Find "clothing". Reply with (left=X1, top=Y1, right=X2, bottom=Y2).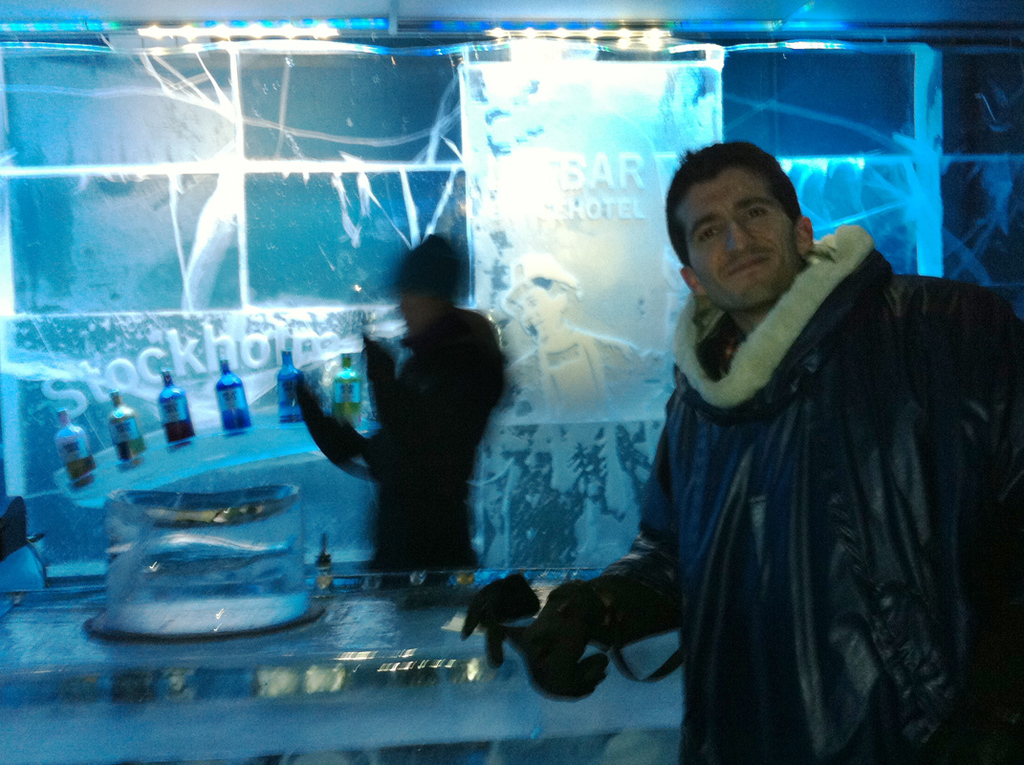
(left=597, top=229, right=1023, bottom=764).
